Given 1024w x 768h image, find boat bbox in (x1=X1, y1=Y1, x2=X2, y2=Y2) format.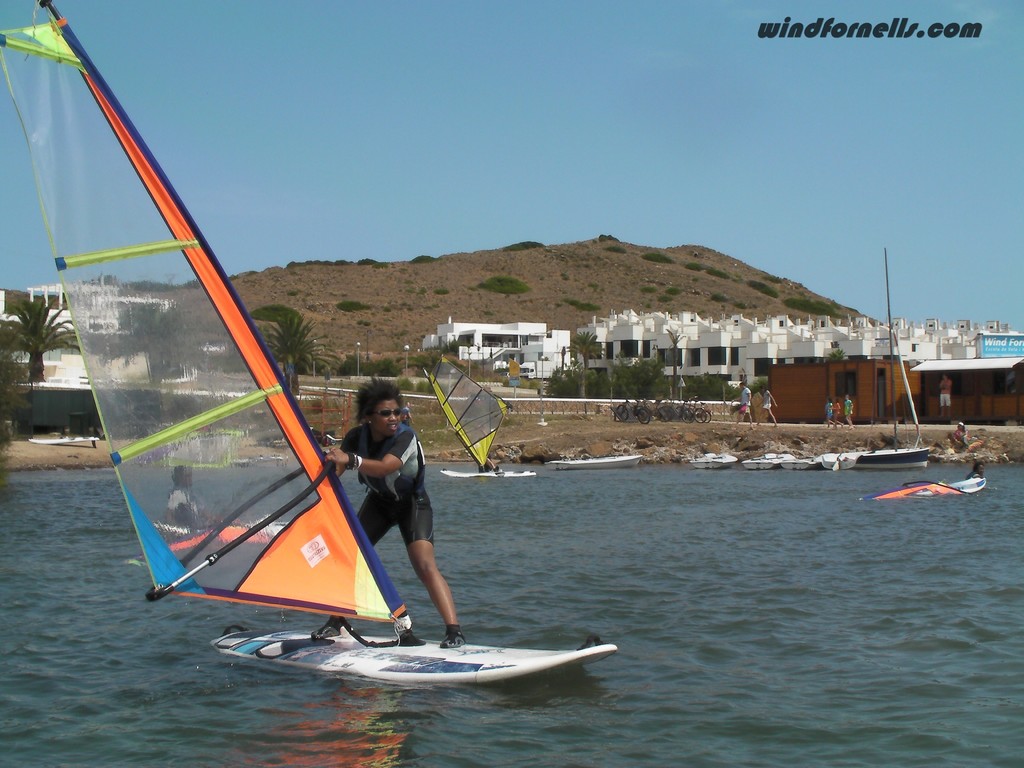
(x1=30, y1=435, x2=99, y2=447).
